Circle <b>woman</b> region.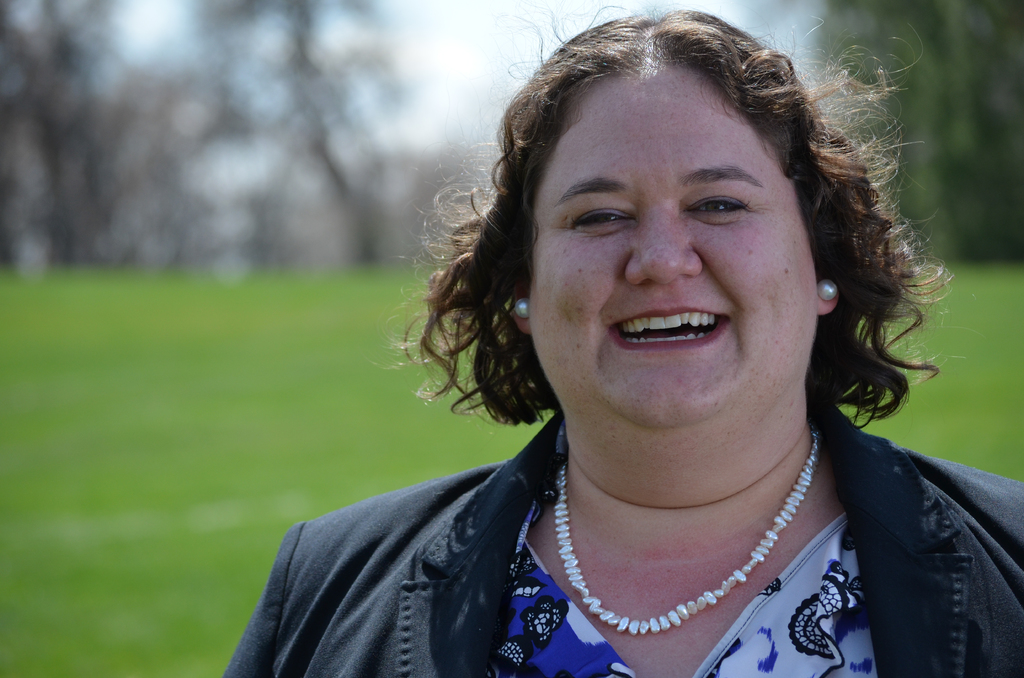
Region: pyautogui.locateOnScreen(266, 5, 1014, 664).
